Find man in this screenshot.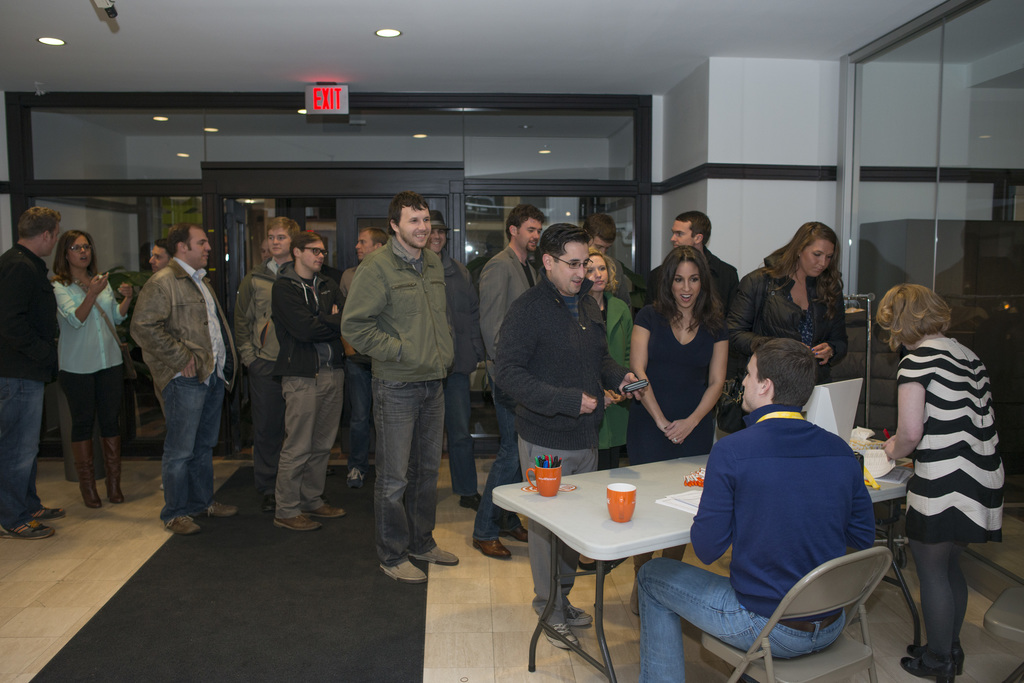
The bounding box for man is [132, 221, 251, 537].
